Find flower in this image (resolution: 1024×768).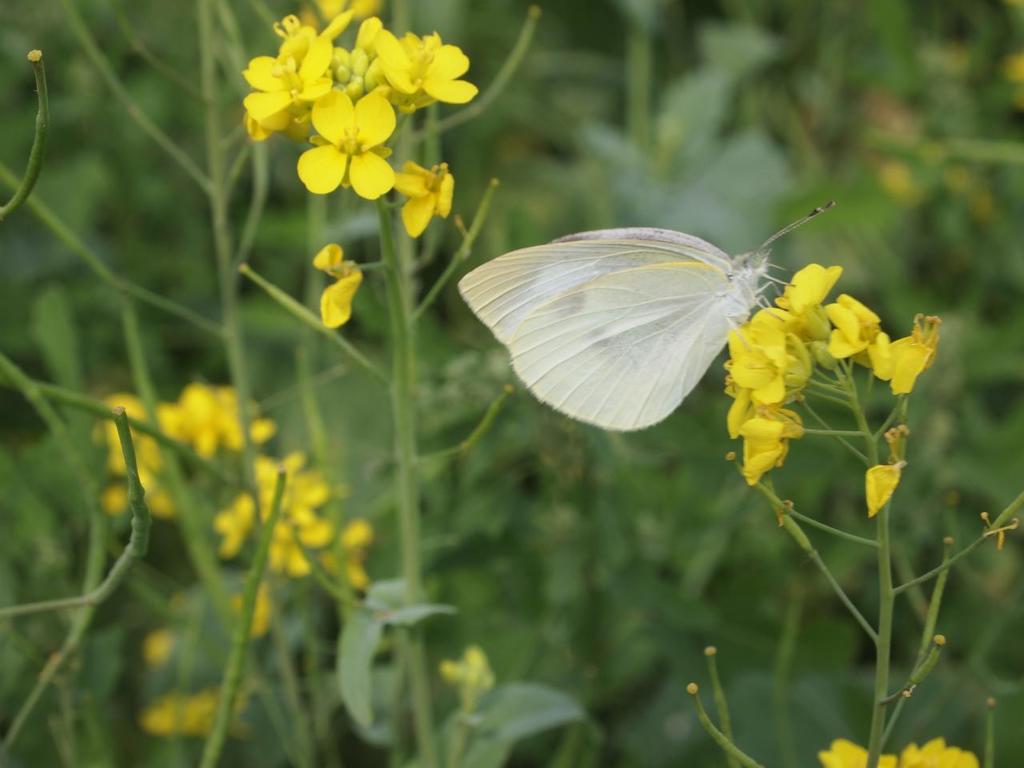
(138, 630, 173, 662).
